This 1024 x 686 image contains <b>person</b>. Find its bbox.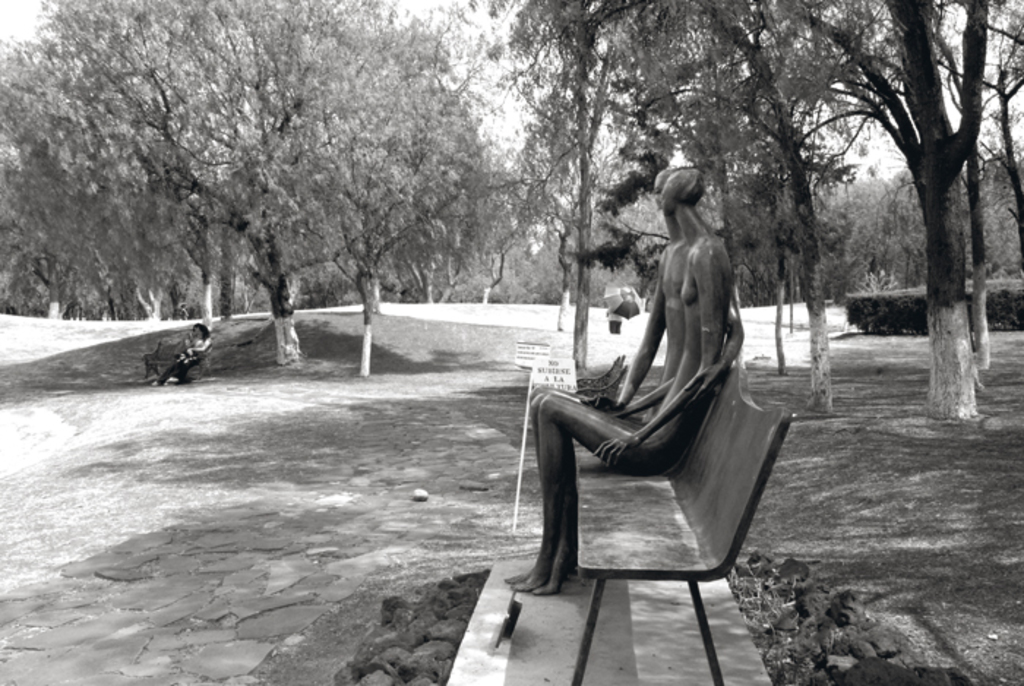
167, 325, 211, 382.
